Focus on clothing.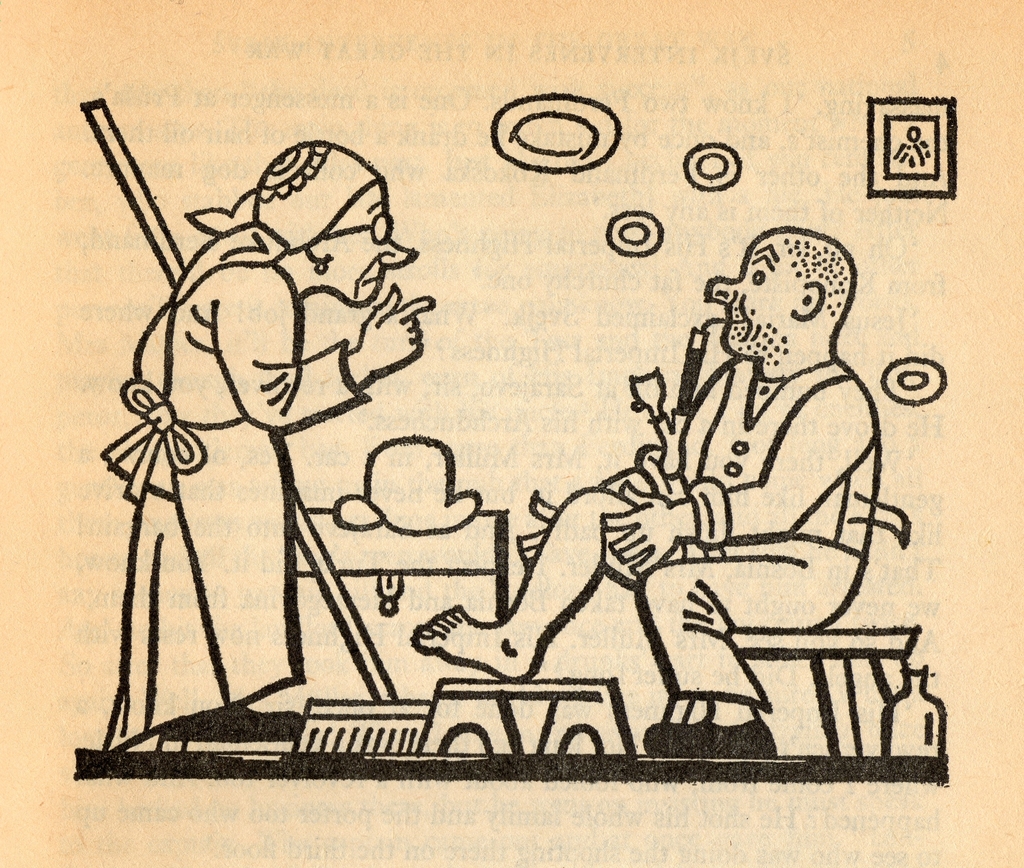
Focused at region(100, 222, 373, 758).
